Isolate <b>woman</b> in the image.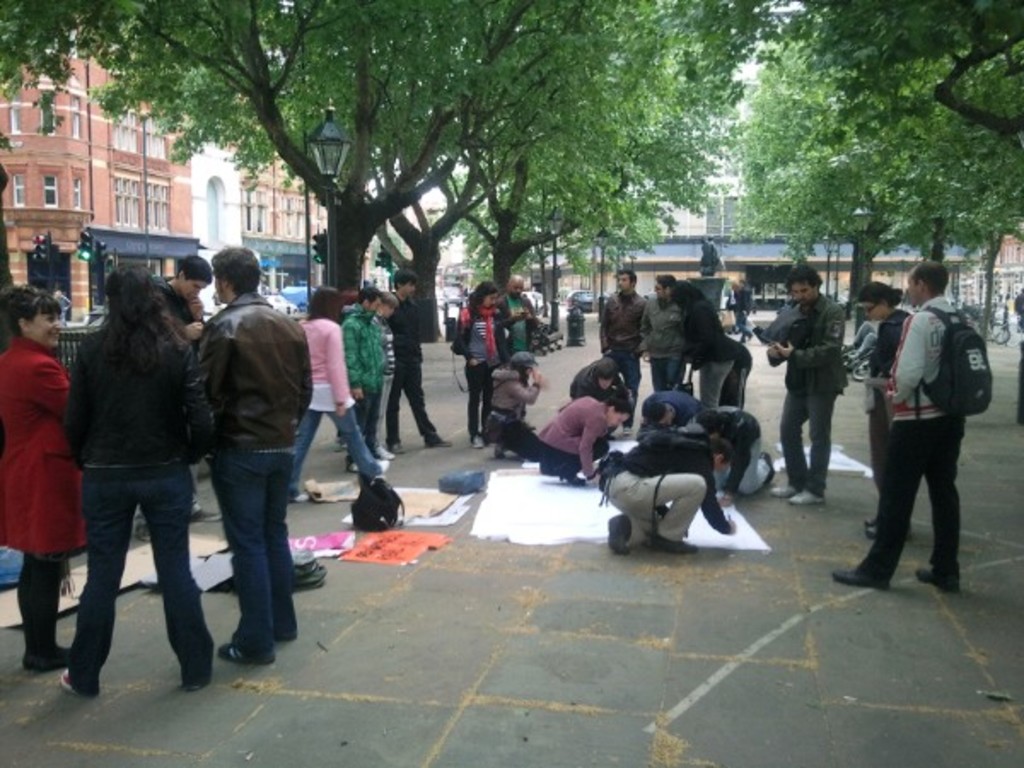
Isolated region: Rect(671, 276, 736, 410).
